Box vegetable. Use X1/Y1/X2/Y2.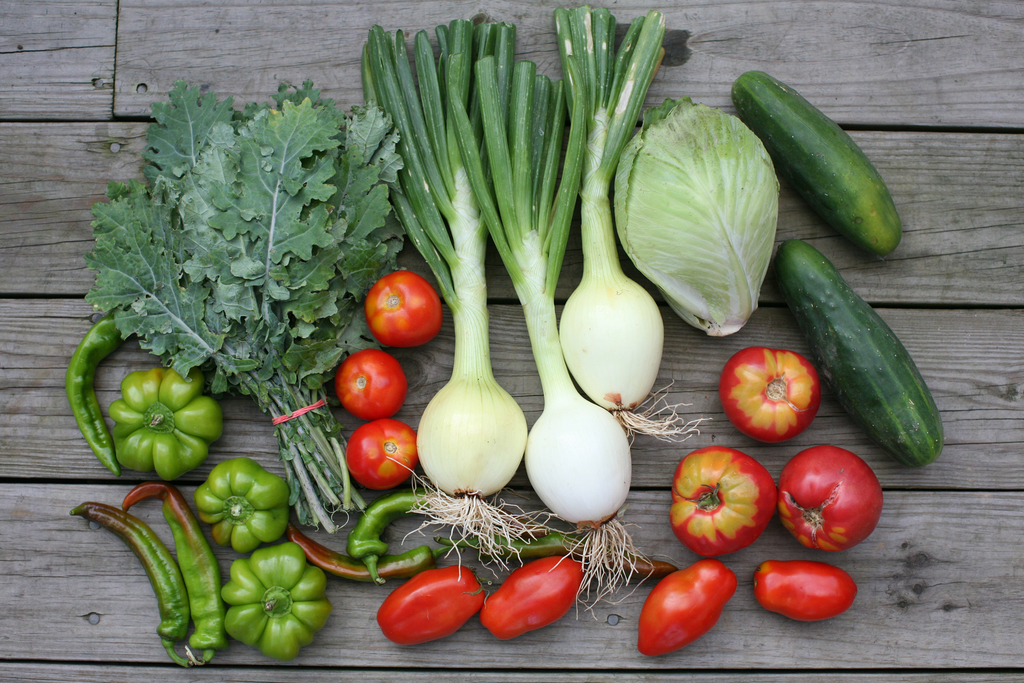
776/236/943/470.
